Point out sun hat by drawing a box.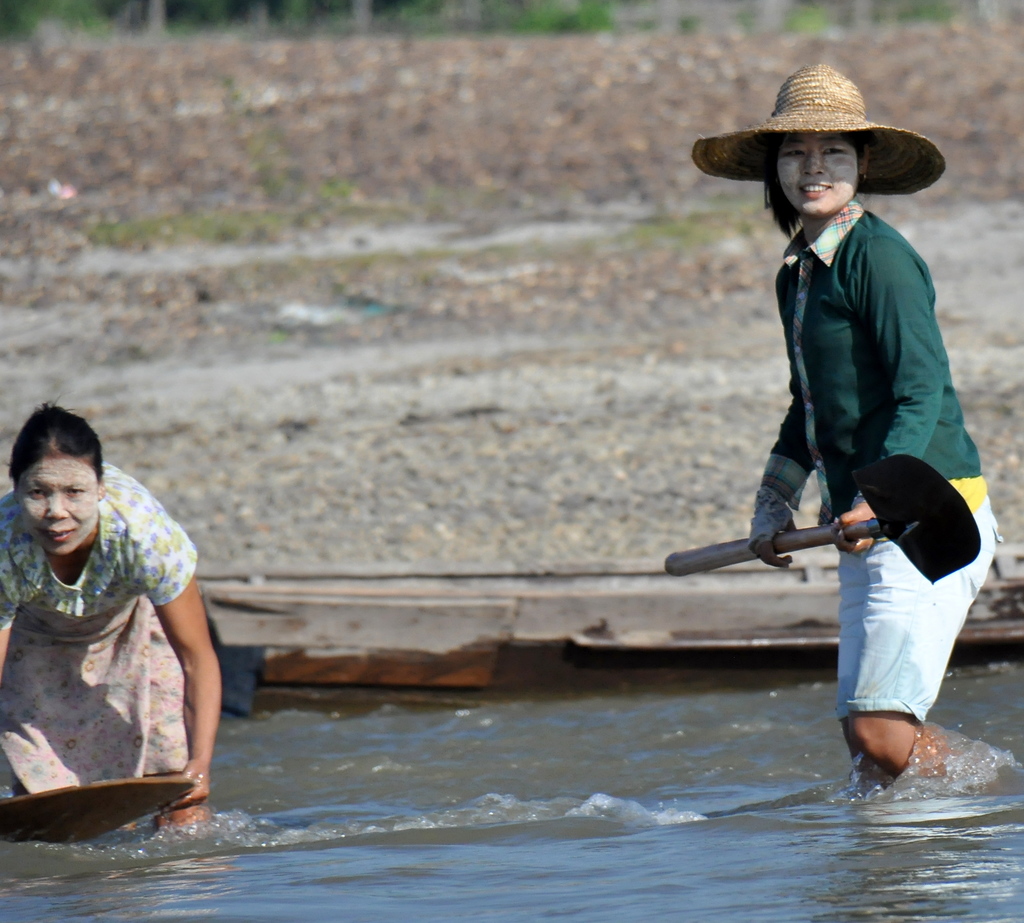
688, 63, 948, 195.
